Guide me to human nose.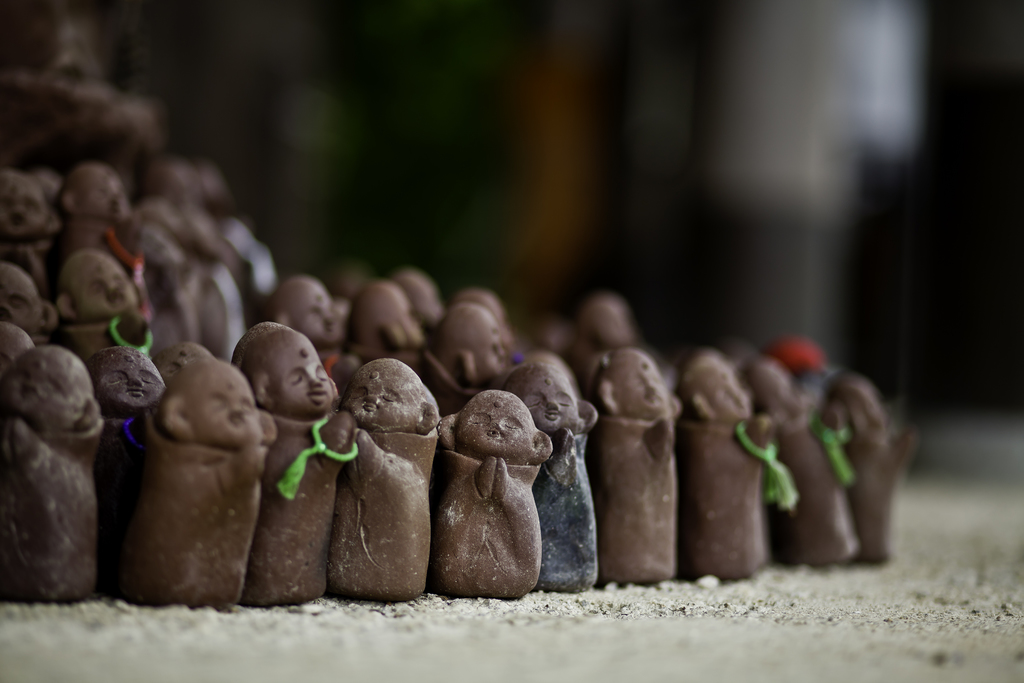
Guidance: 24:374:38:394.
